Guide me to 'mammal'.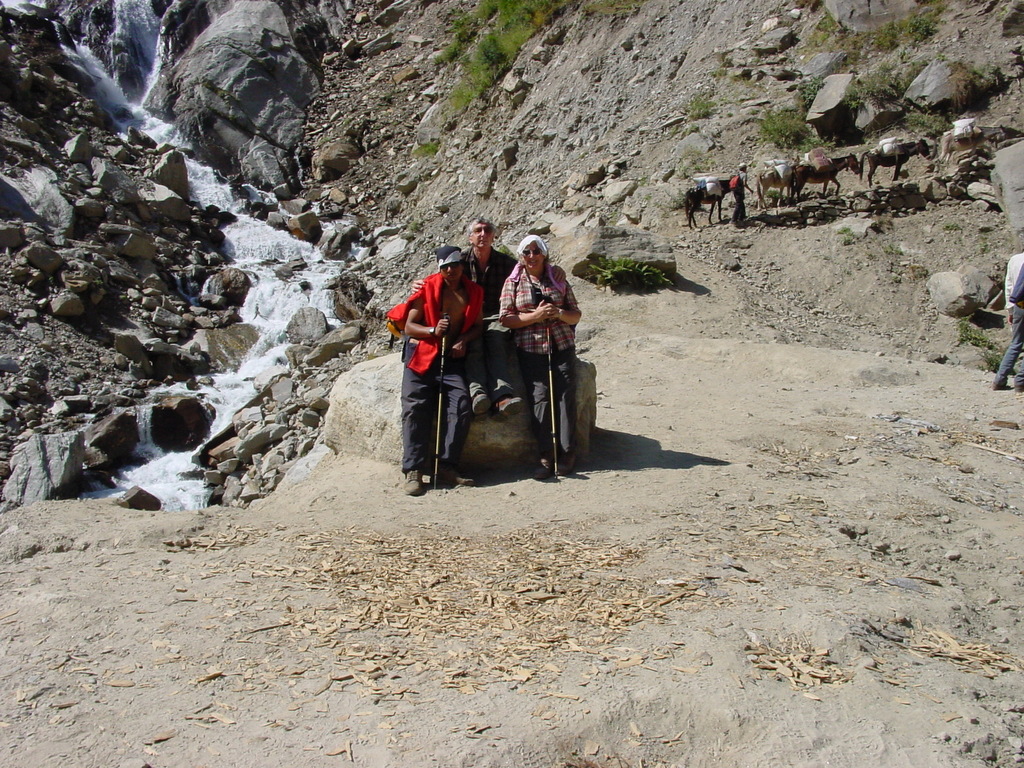
Guidance: [411,216,529,414].
